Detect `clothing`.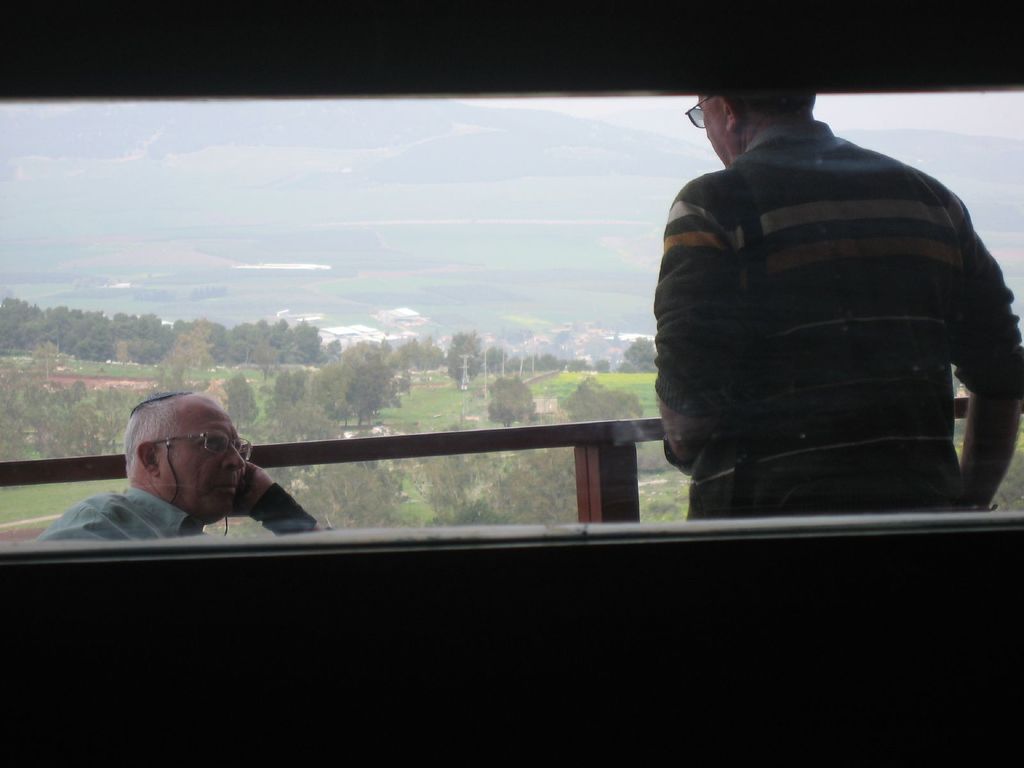
Detected at l=630, t=74, r=1023, b=538.
